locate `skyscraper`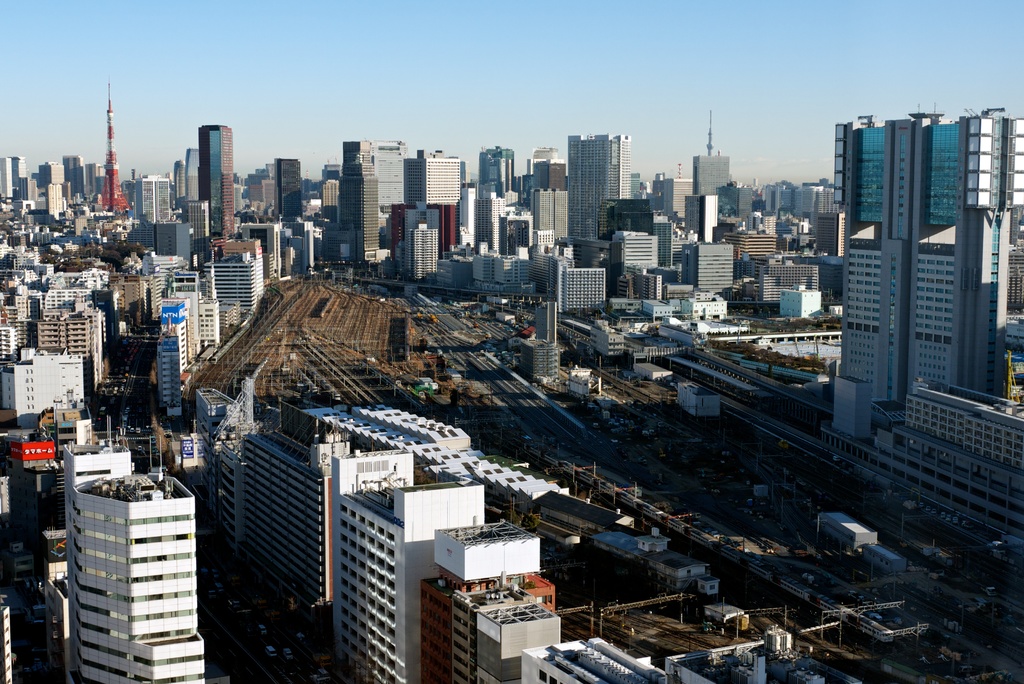
[left=172, top=161, right=189, bottom=218]
